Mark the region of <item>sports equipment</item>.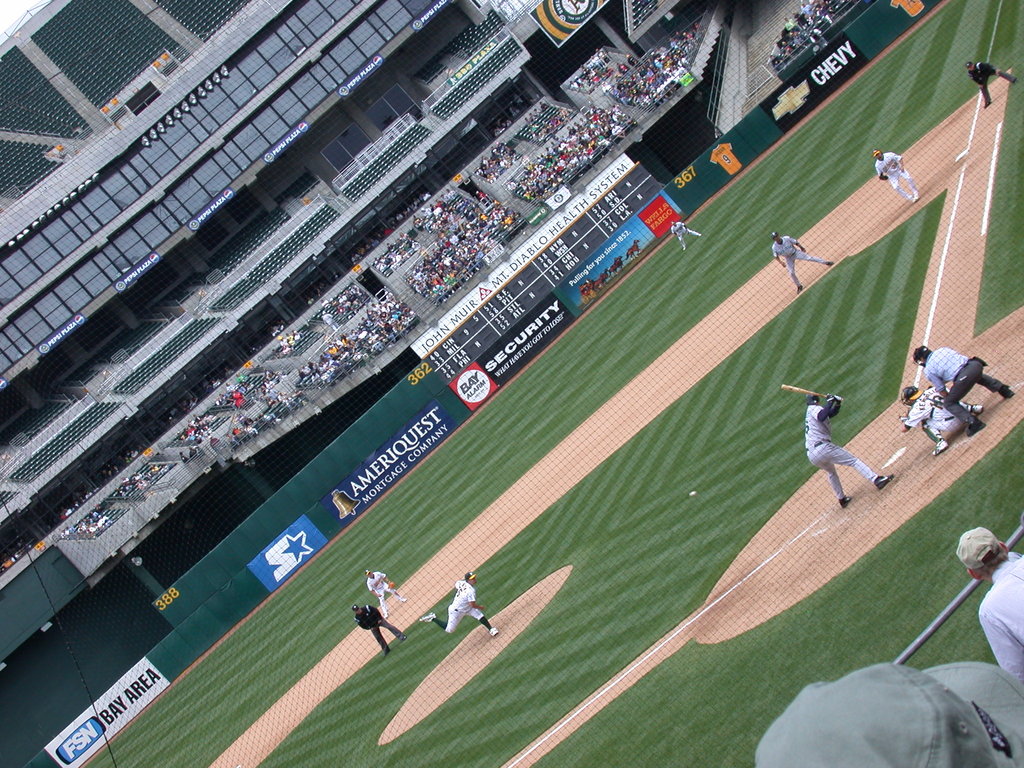
Region: 780:383:829:399.
